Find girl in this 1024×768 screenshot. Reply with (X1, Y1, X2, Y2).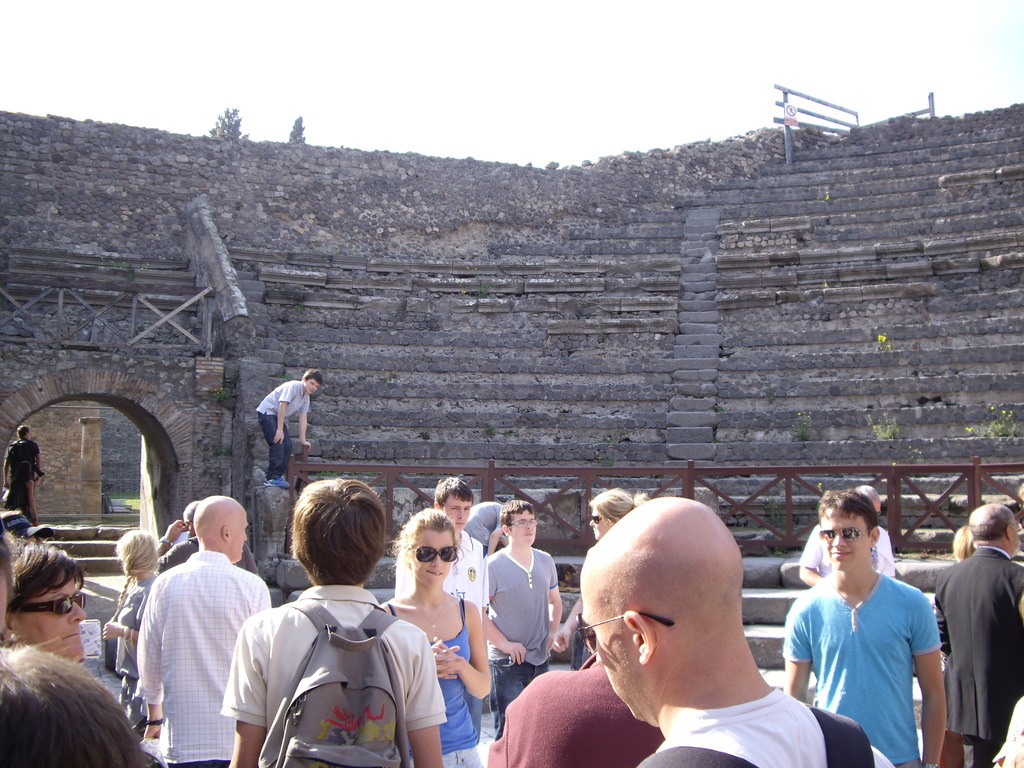
(14, 541, 93, 677).
